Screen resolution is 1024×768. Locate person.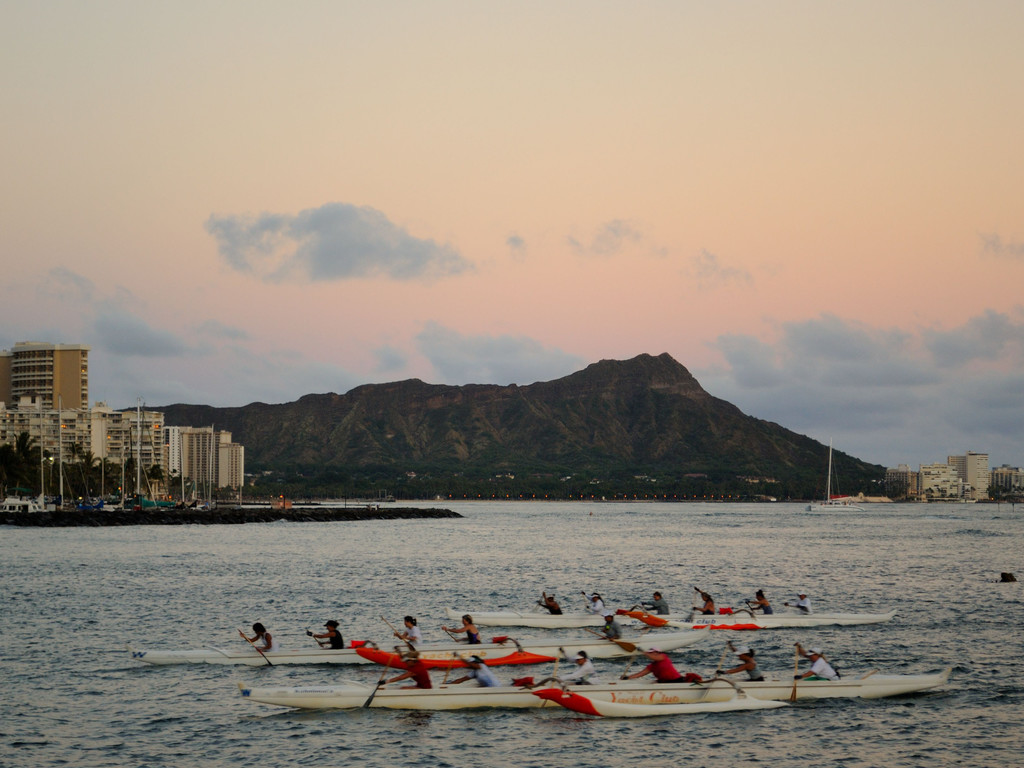
l=744, t=584, r=773, b=612.
